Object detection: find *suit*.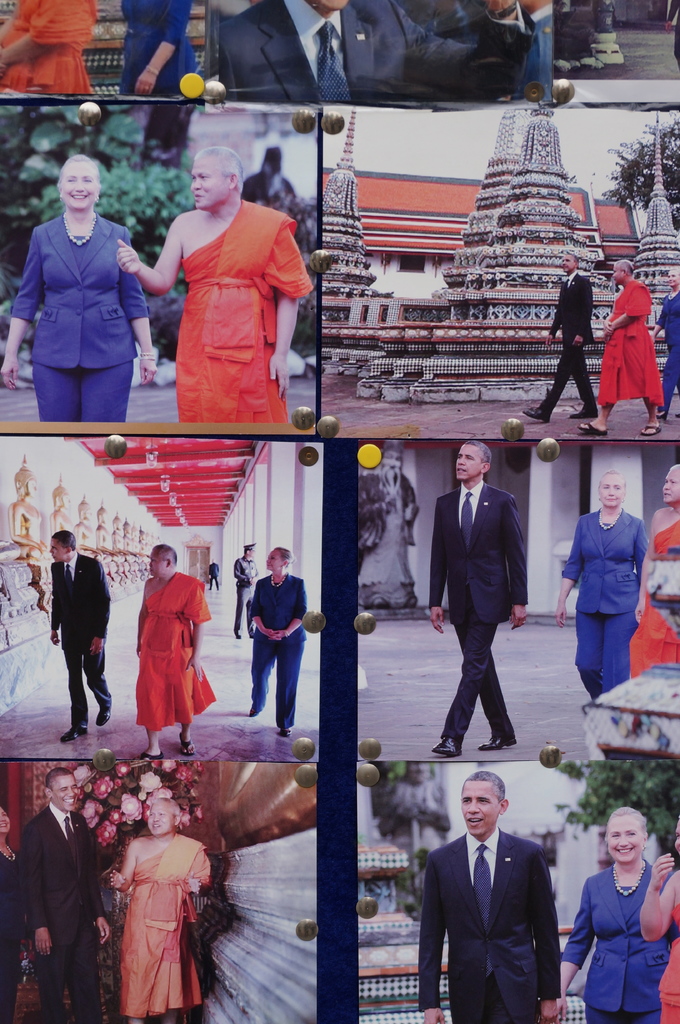
bbox=(417, 828, 558, 1023).
